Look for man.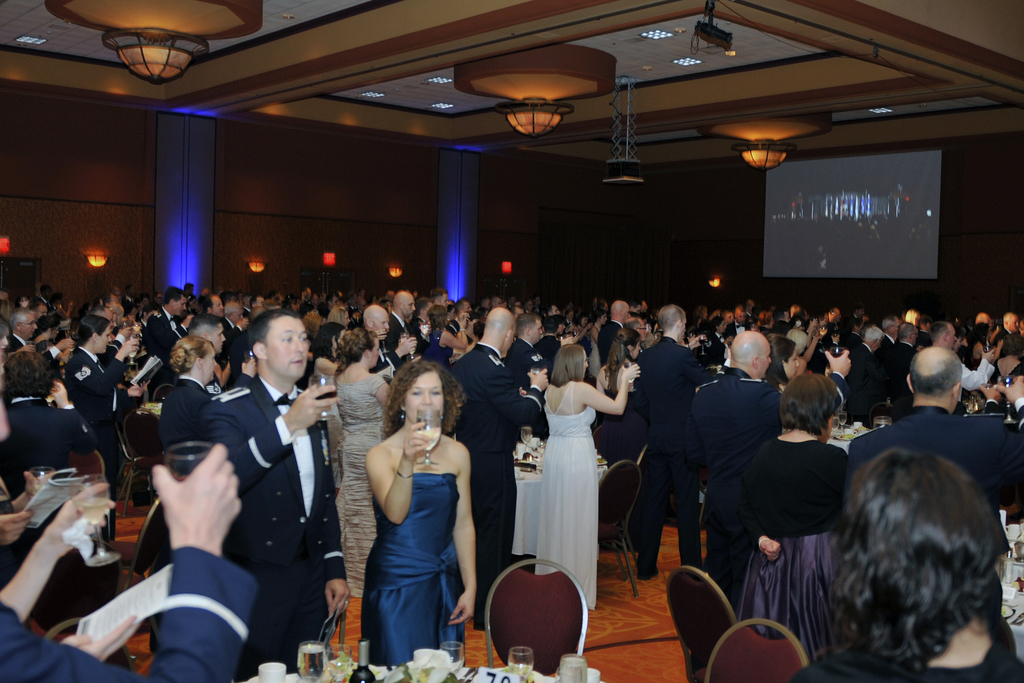
Found: crop(142, 289, 189, 407).
